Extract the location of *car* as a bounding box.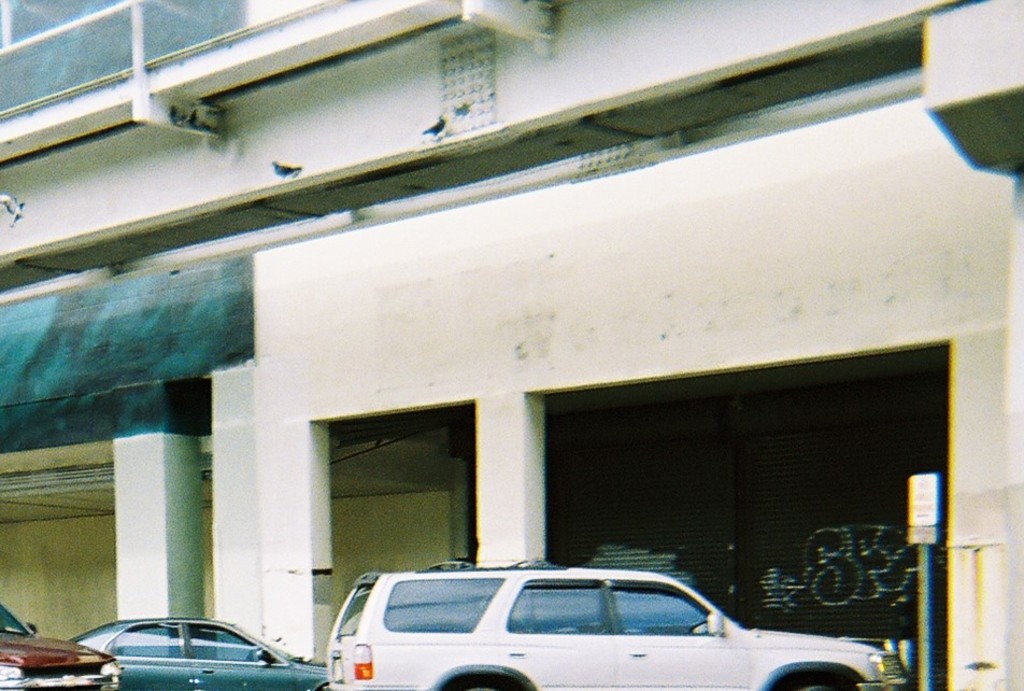
{"left": 327, "top": 563, "right": 899, "bottom": 690}.
